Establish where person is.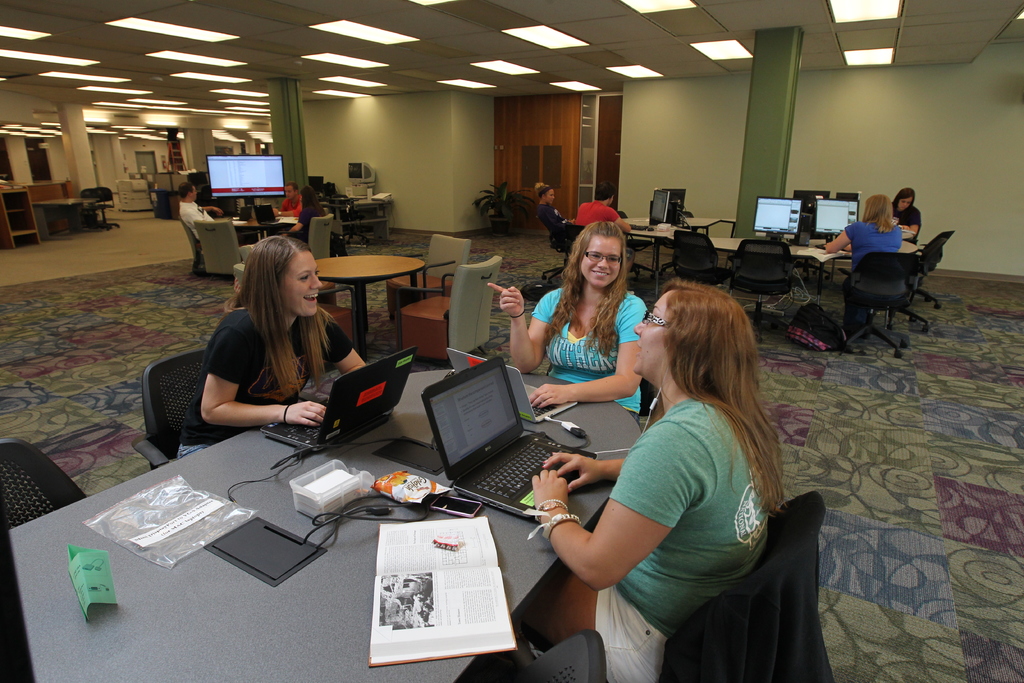
Established at bbox=(176, 181, 223, 242).
